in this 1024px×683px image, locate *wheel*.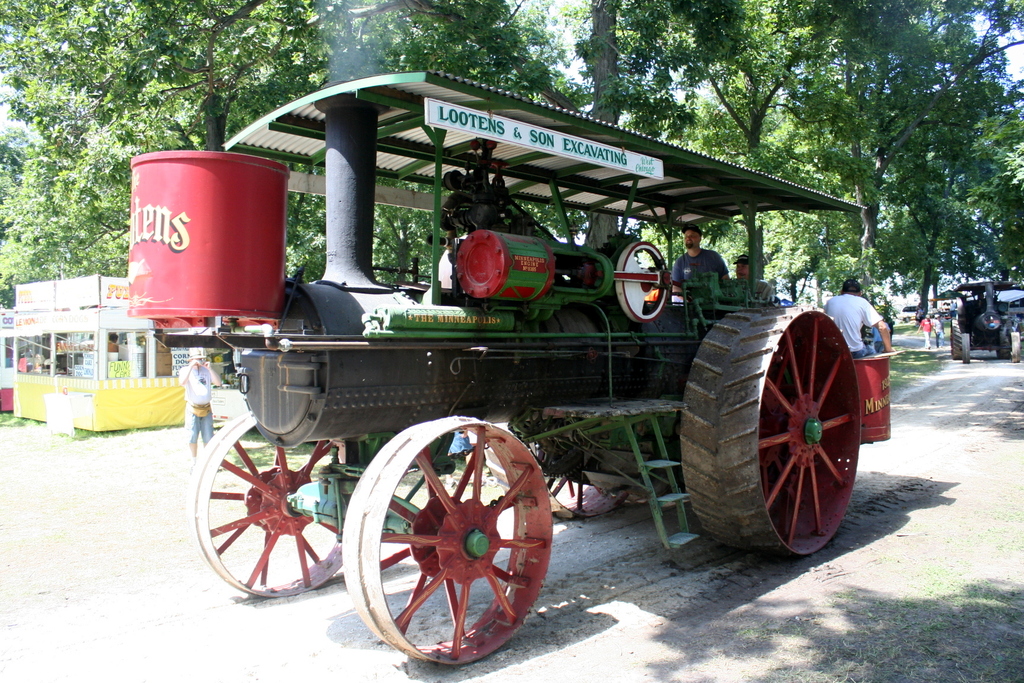
Bounding box: [1010,331,1022,362].
